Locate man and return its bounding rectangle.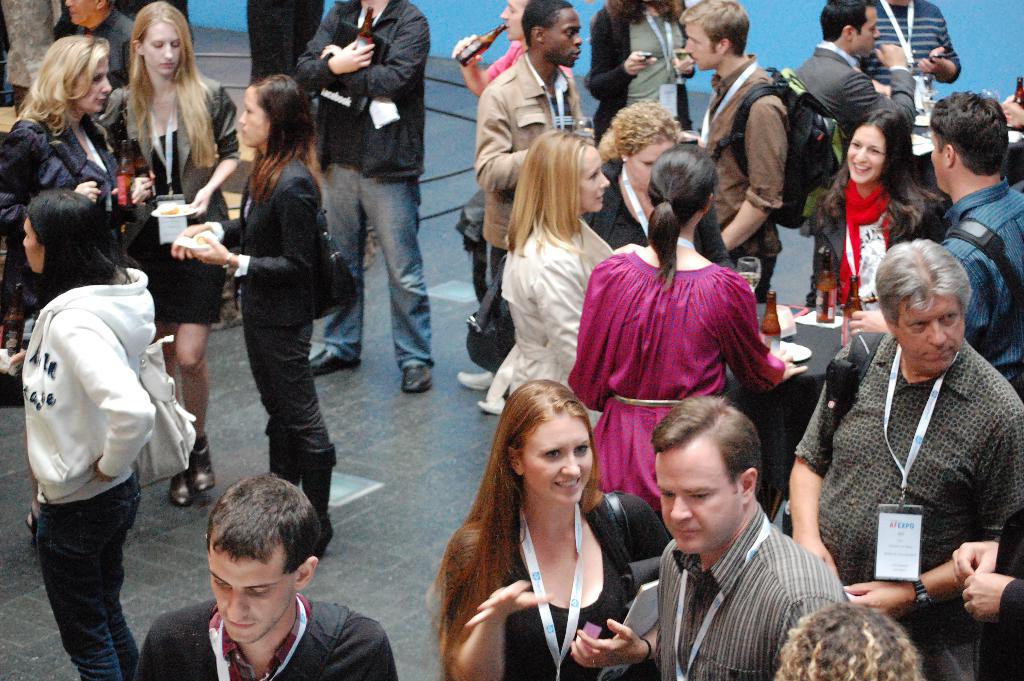
bbox(788, 3, 911, 170).
